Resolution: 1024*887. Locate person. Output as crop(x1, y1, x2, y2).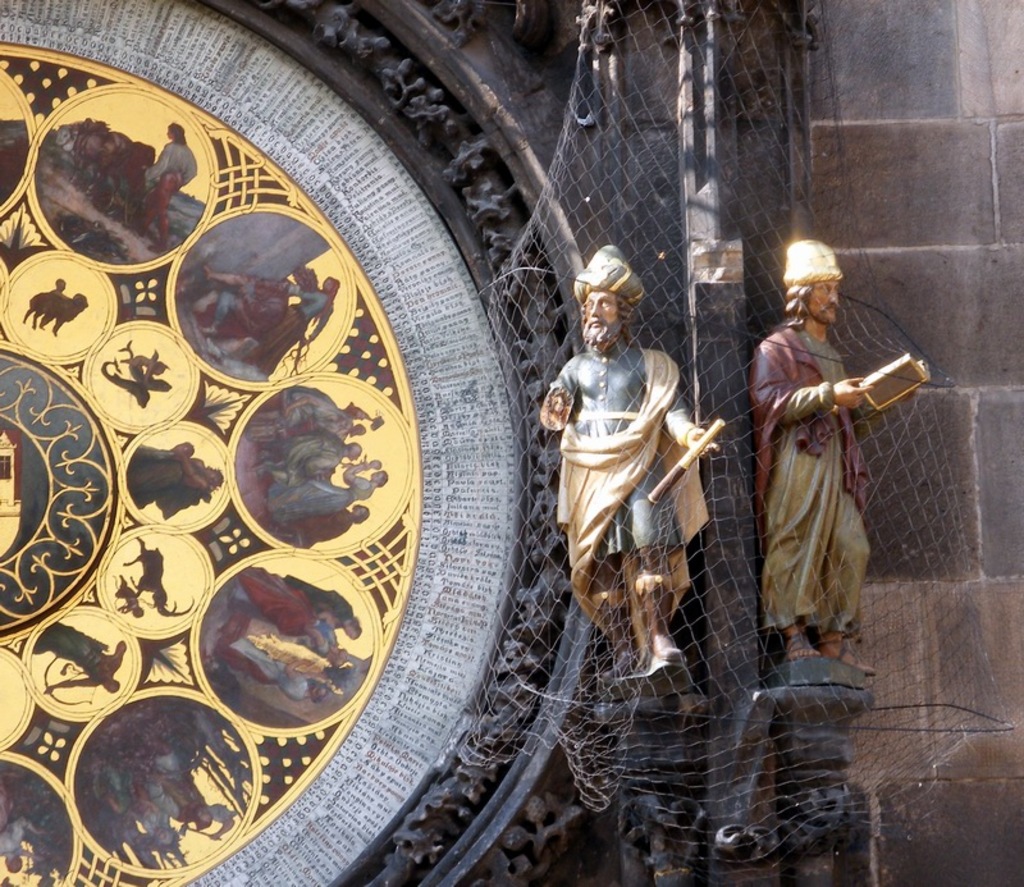
crop(746, 233, 906, 726).
